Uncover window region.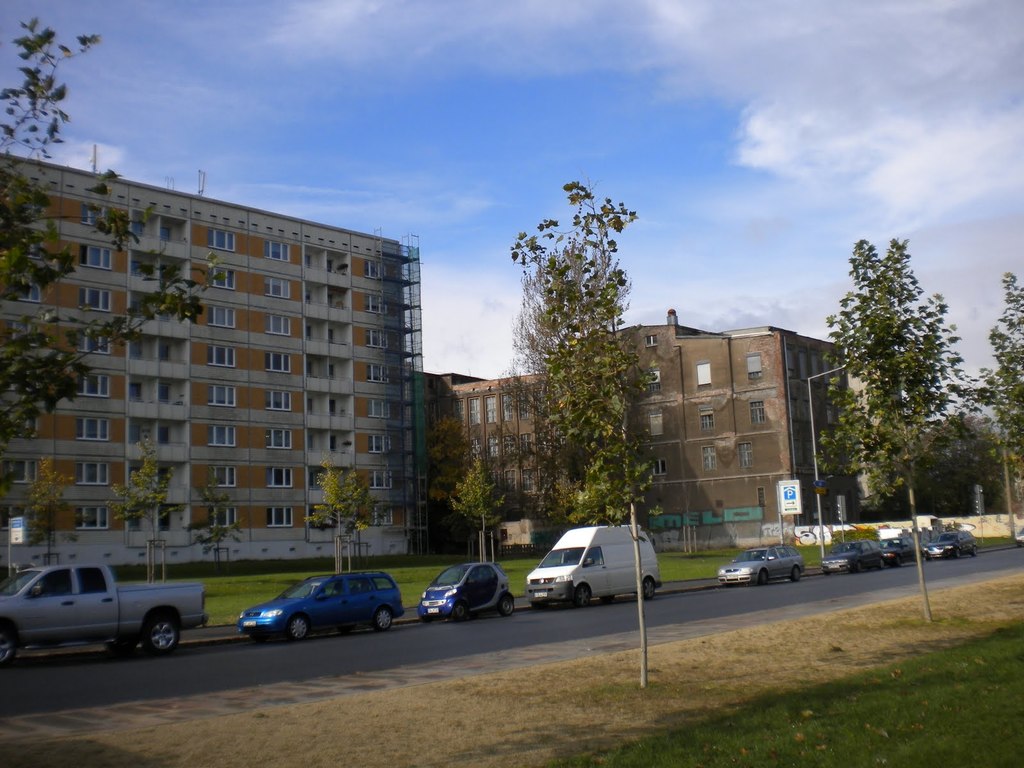
Uncovered: bbox=(500, 468, 518, 495).
